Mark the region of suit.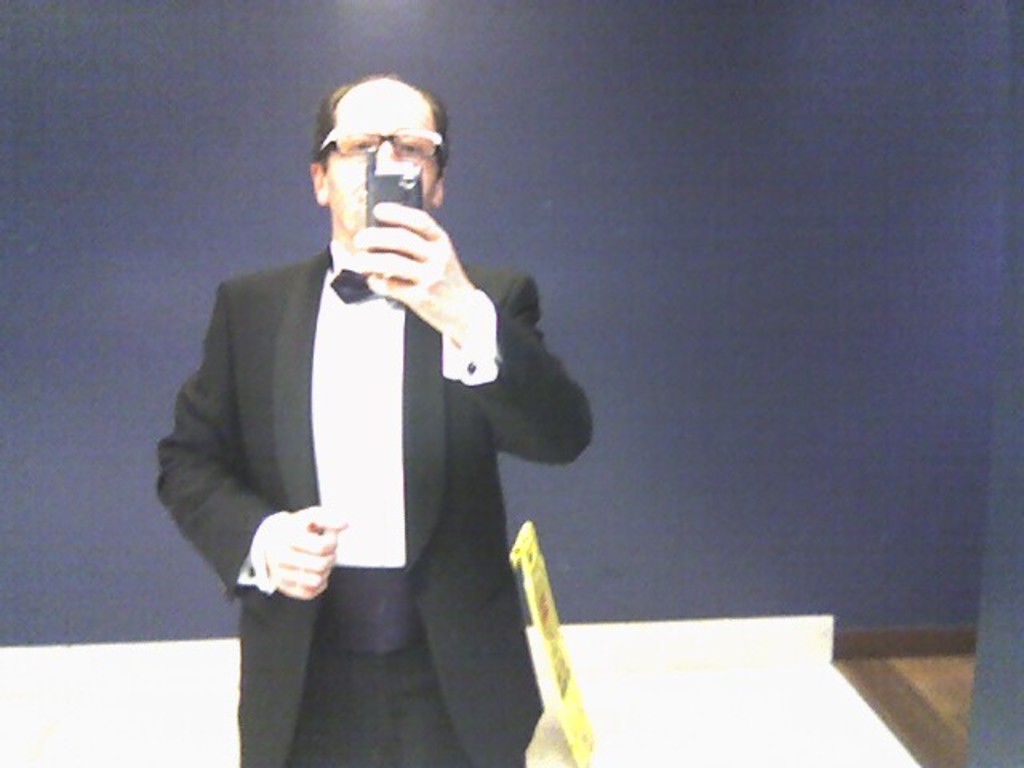
Region: (left=173, top=138, right=573, bottom=736).
